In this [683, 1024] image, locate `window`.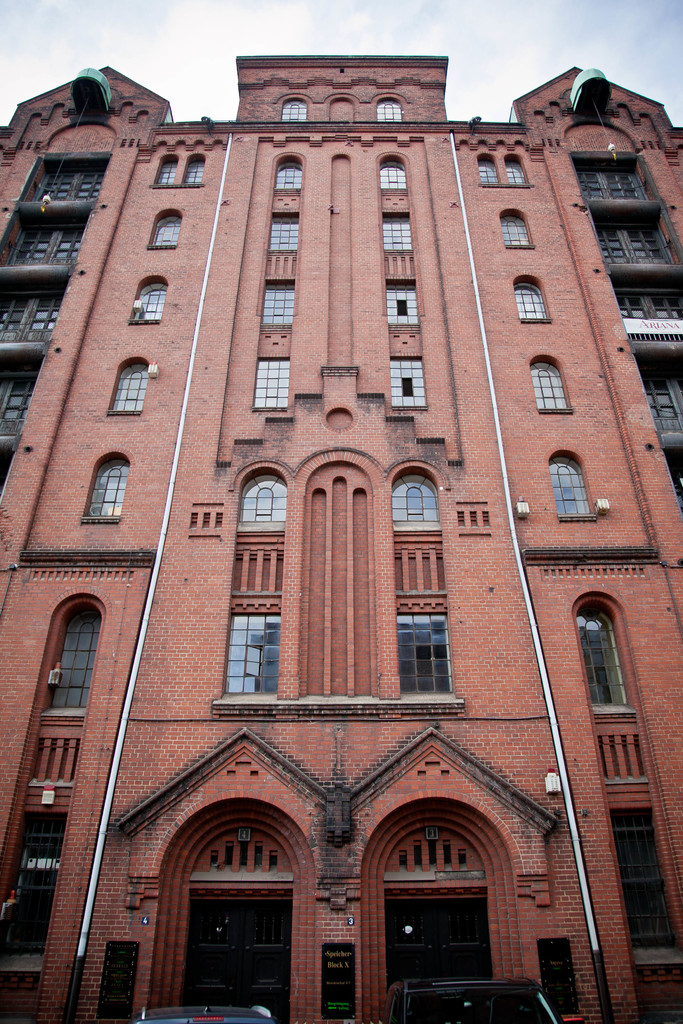
Bounding box: (374,276,416,326).
